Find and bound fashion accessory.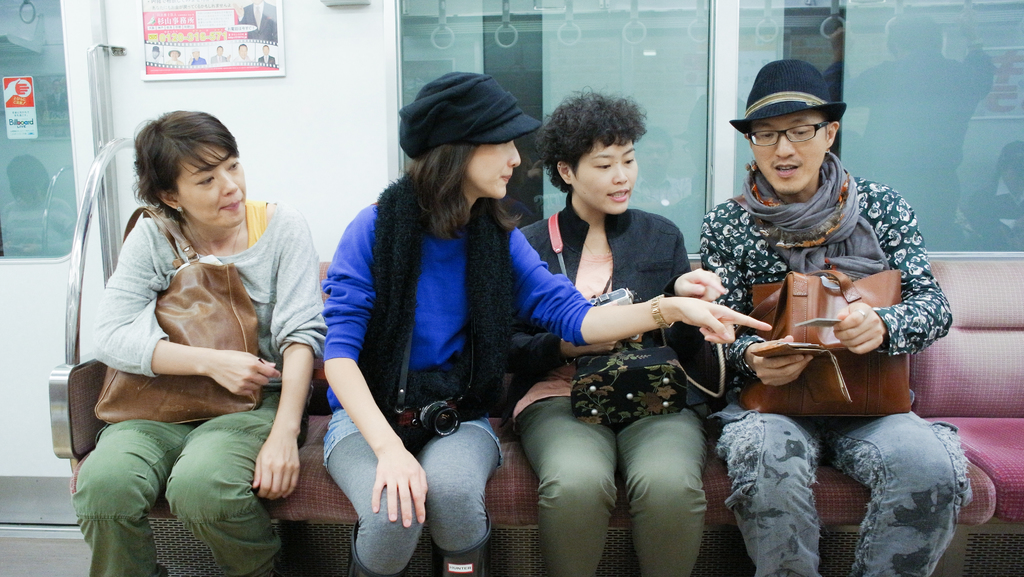
Bound: 733/272/906/413.
